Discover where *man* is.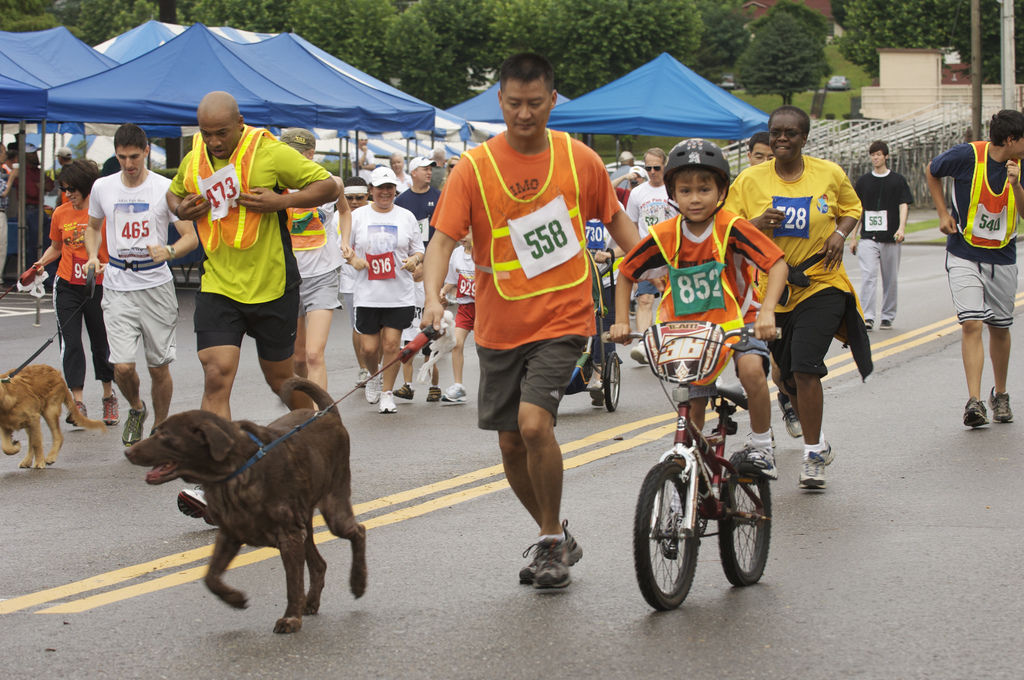
Discovered at {"x1": 414, "y1": 39, "x2": 633, "y2": 599}.
